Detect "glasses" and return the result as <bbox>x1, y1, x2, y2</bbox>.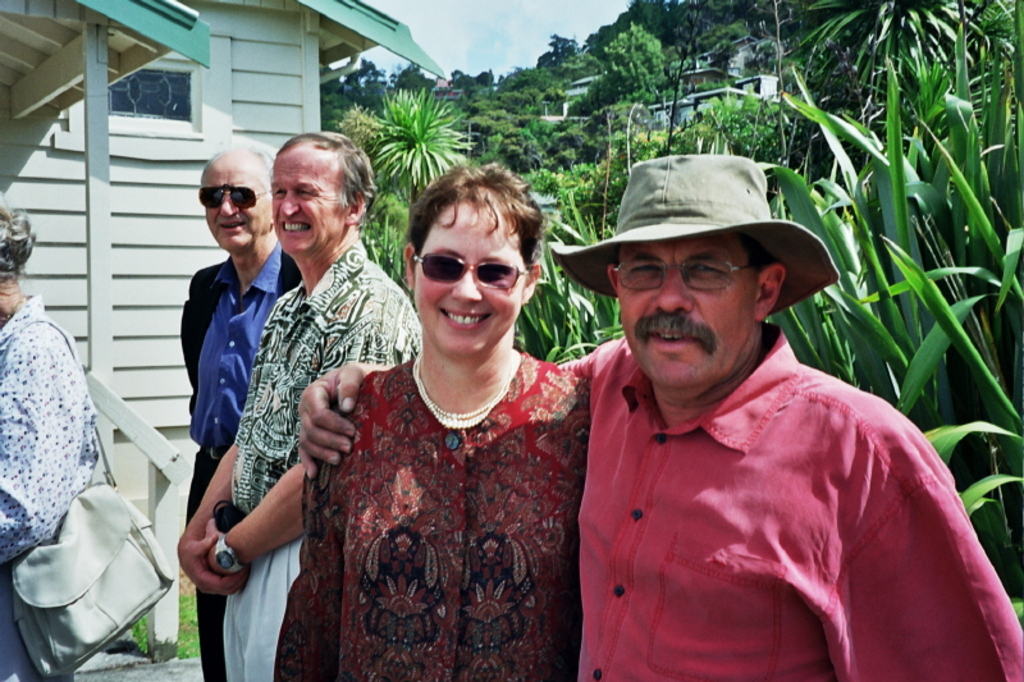
<bbox>410, 250, 532, 299</bbox>.
